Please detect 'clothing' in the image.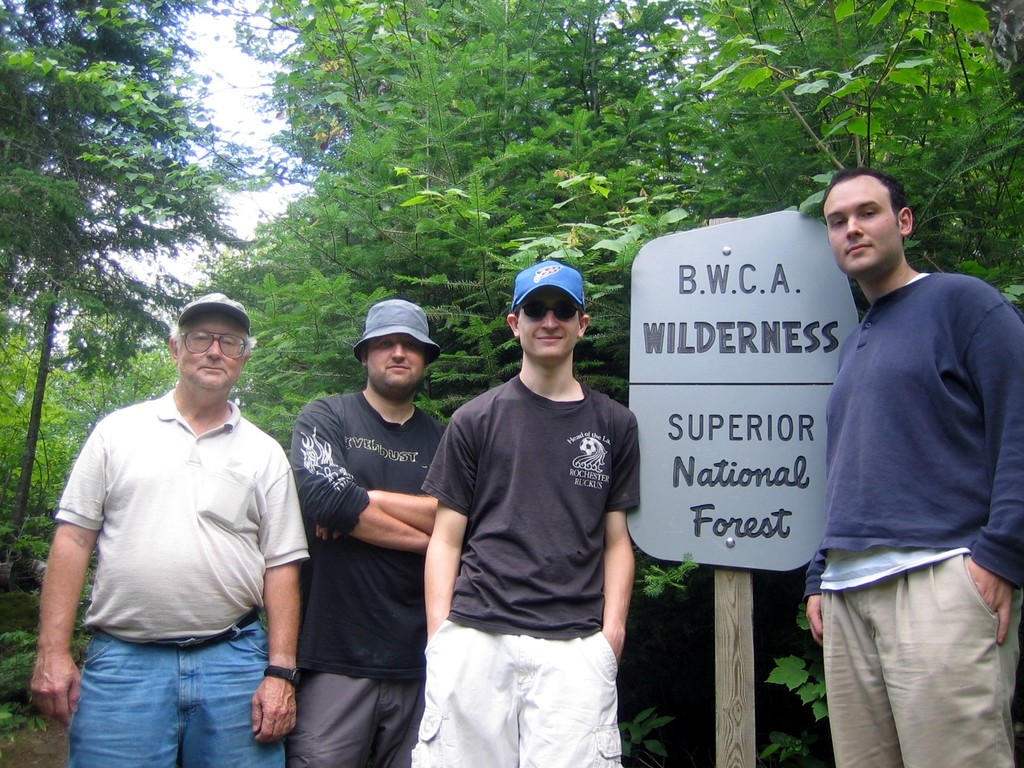
796 188 1010 750.
